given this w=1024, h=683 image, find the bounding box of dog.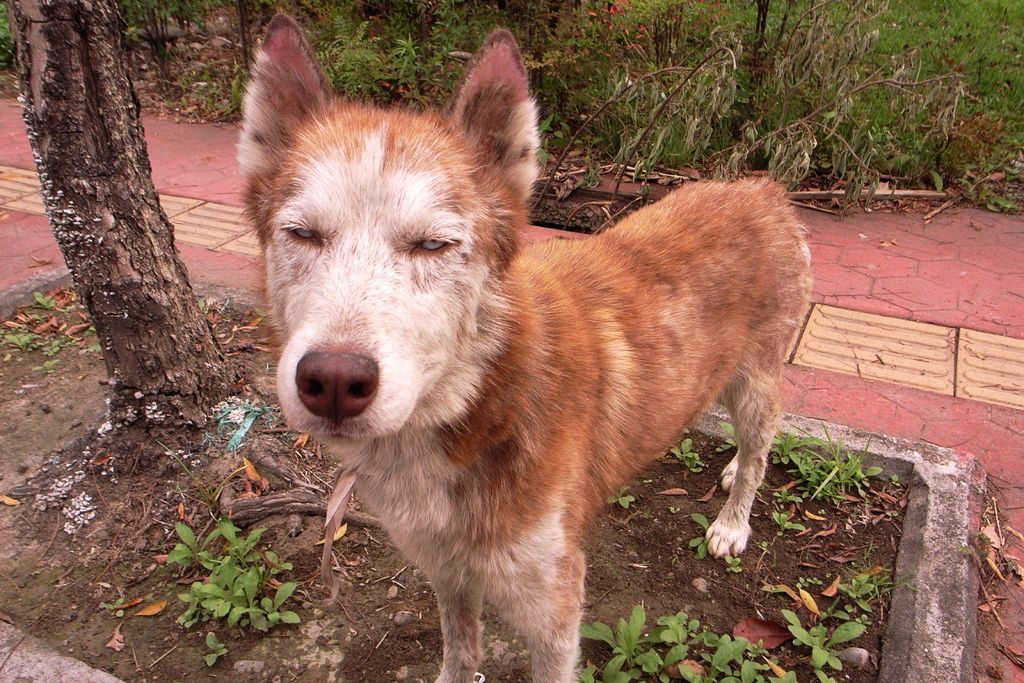
<region>234, 7, 816, 682</region>.
